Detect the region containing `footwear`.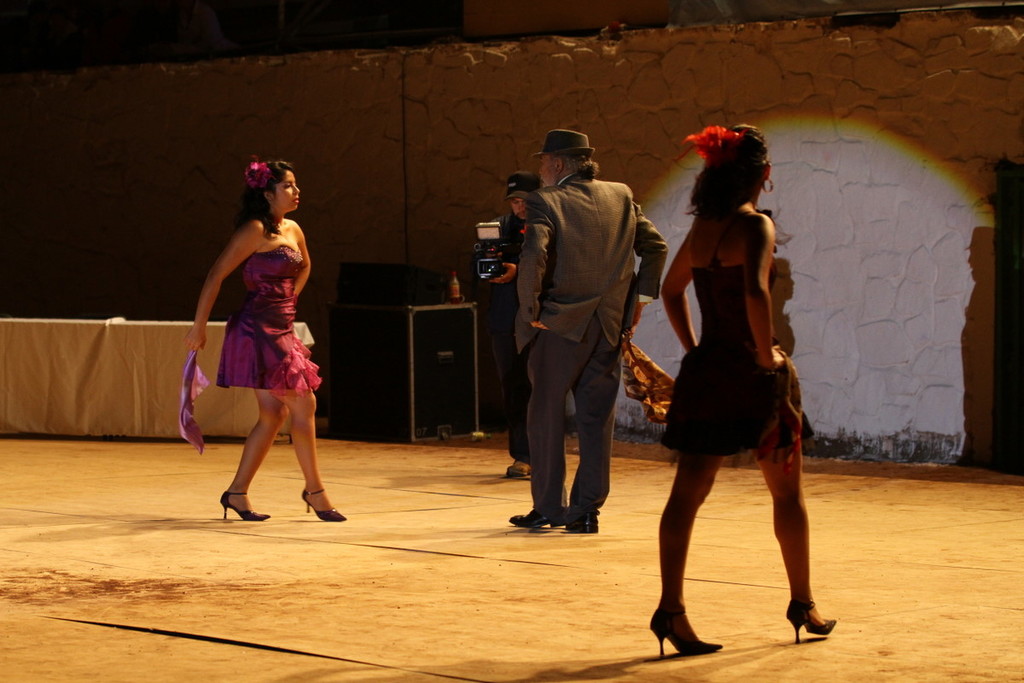
561 505 599 532.
